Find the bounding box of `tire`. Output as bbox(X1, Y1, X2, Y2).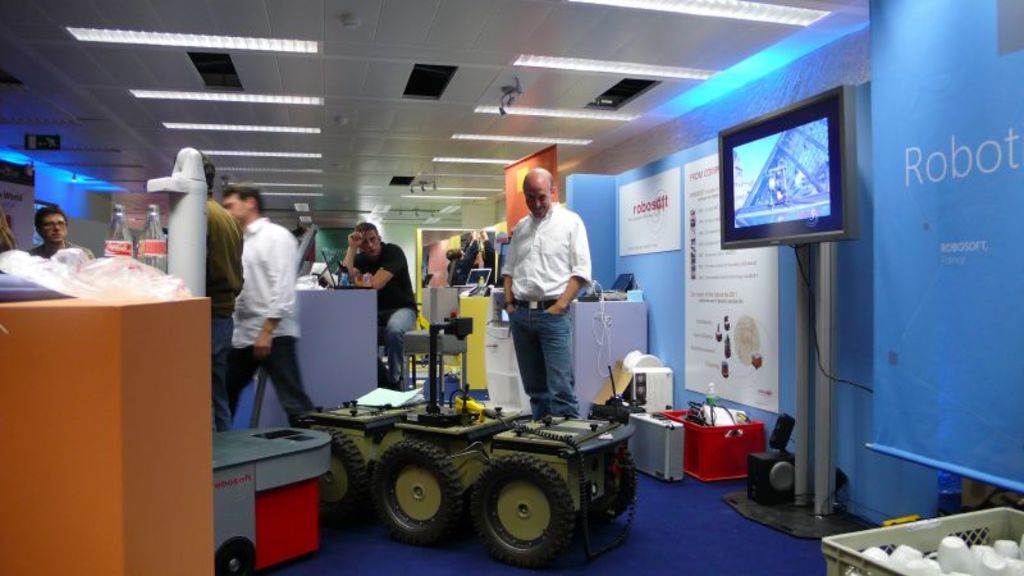
bbox(312, 416, 372, 518).
